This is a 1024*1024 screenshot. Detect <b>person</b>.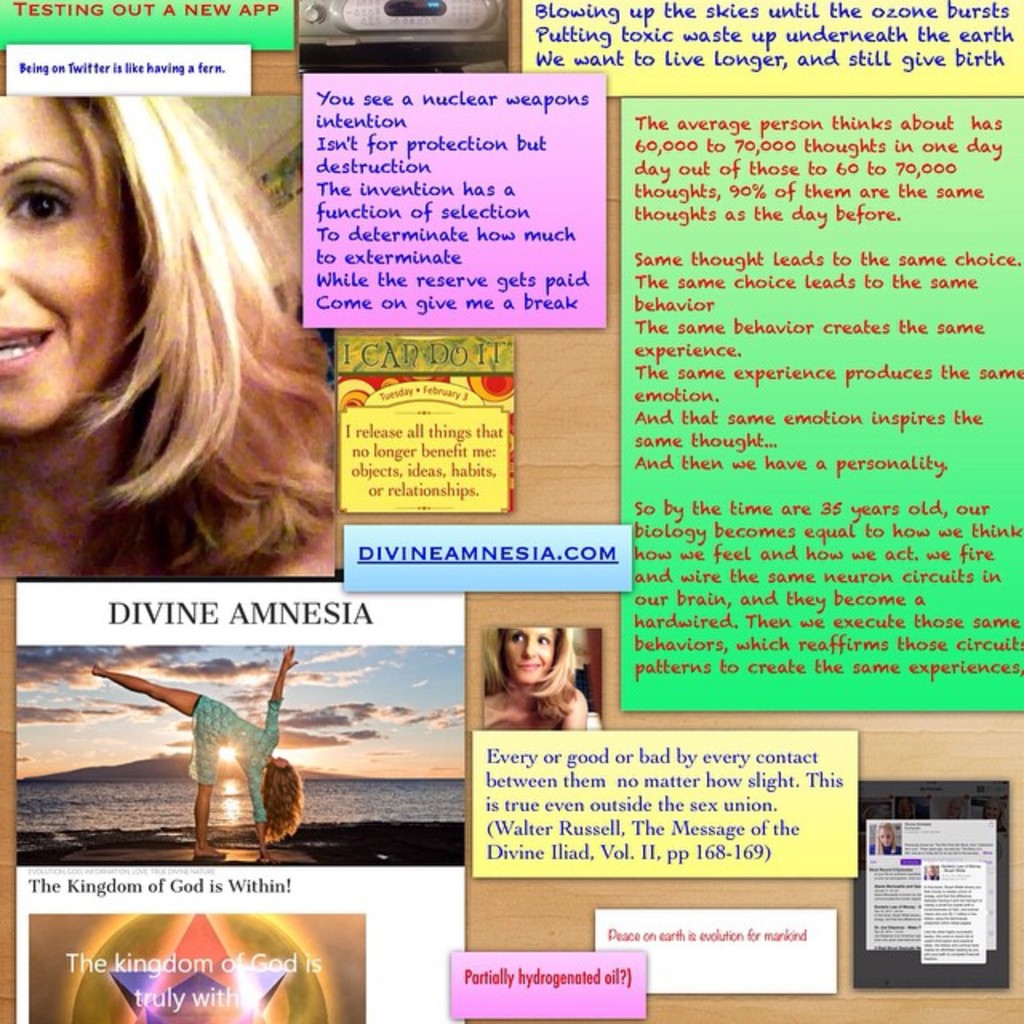
0/98/334/568.
